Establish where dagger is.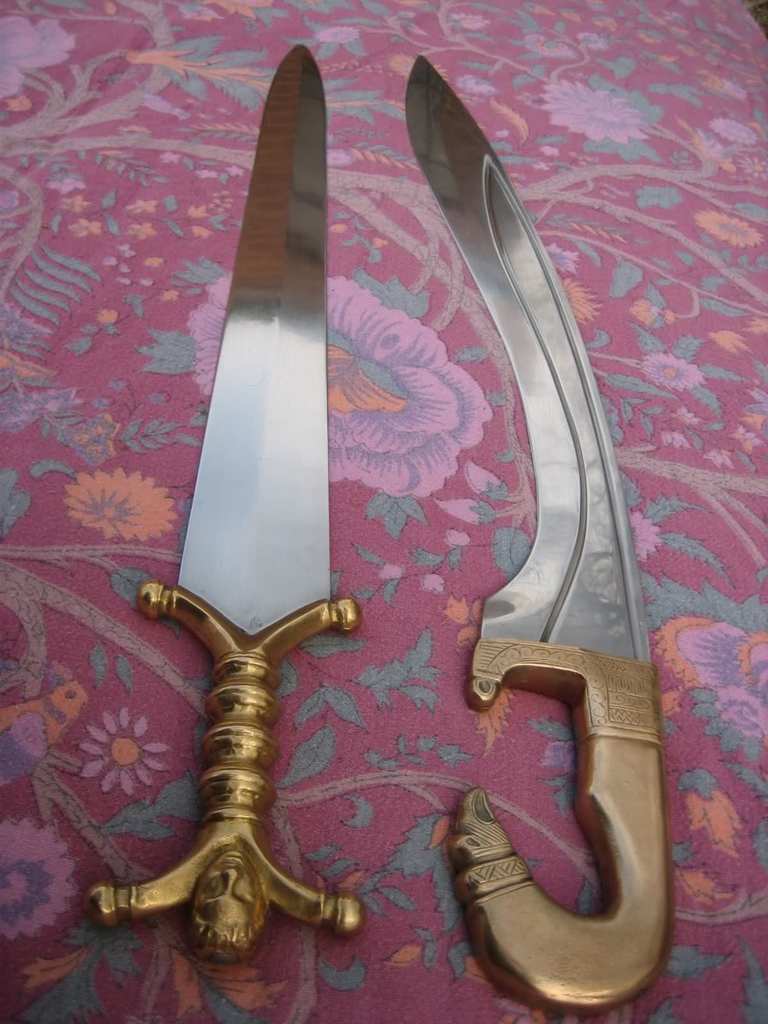
Established at locate(92, 49, 370, 960).
